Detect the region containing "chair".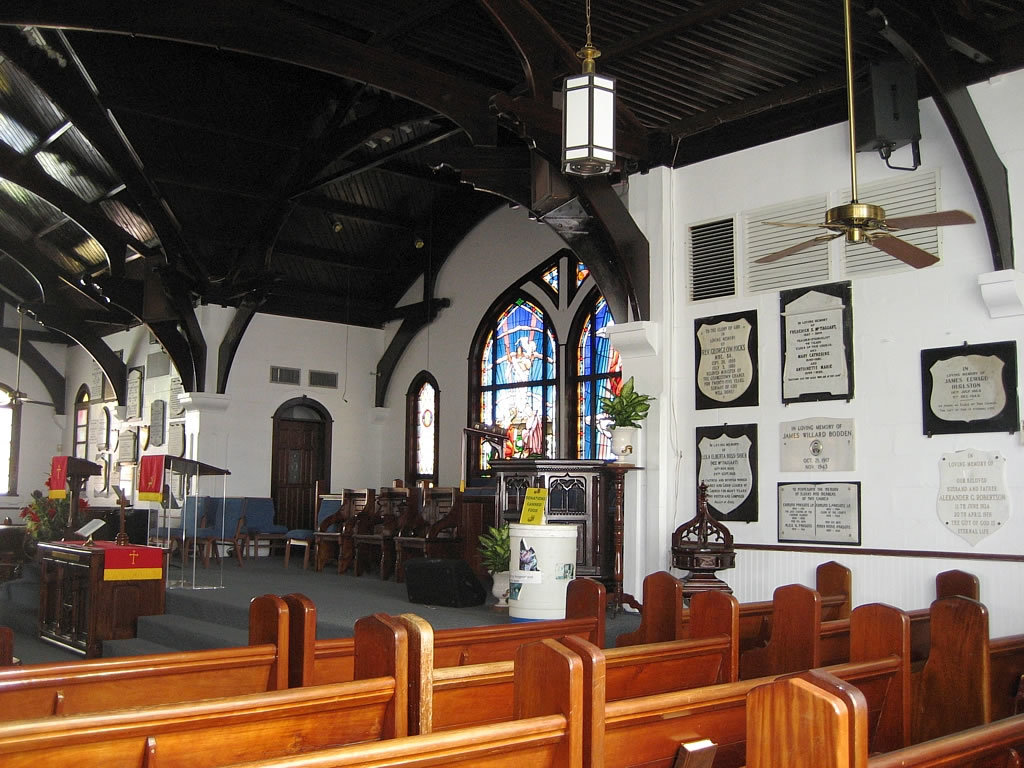
286/494/344/570.
